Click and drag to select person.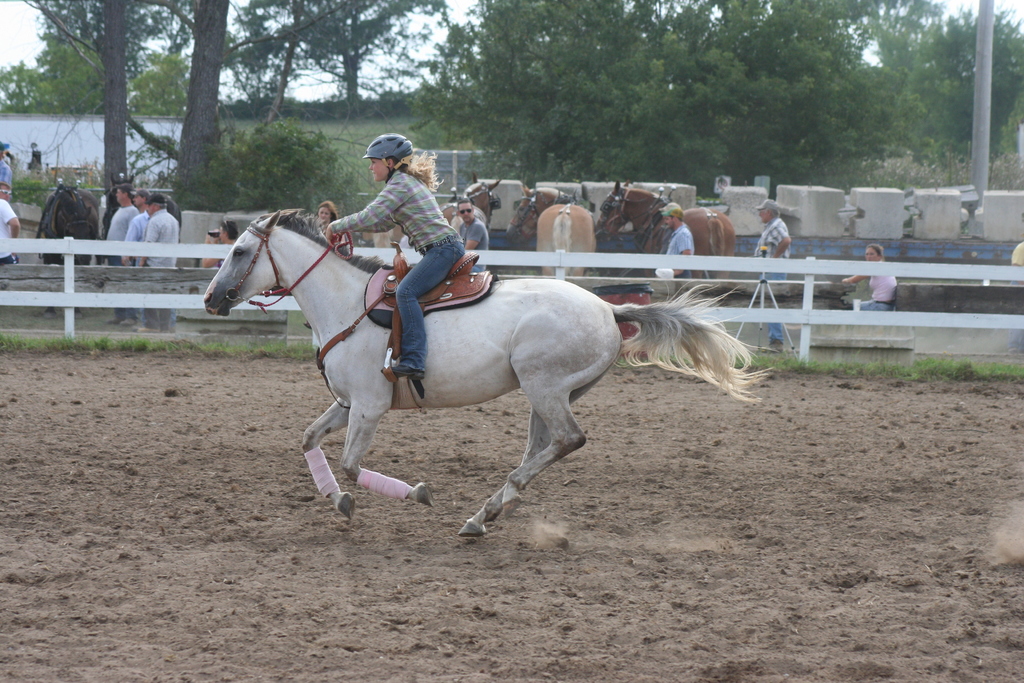
Selection: 328:133:467:379.
